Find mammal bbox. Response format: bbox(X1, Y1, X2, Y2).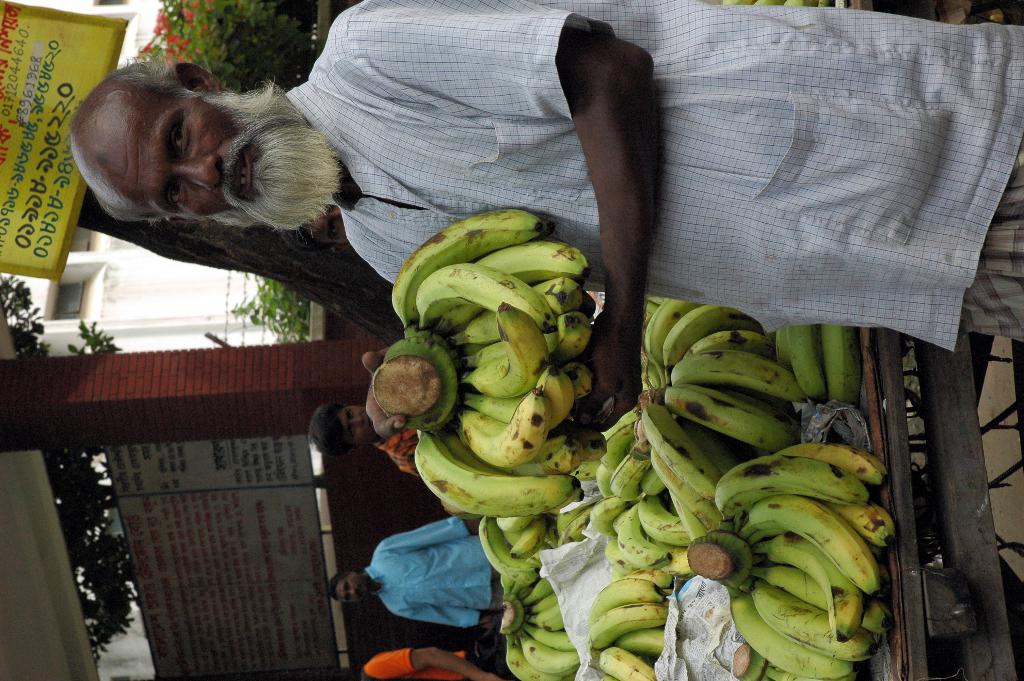
bbox(340, 645, 500, 680).
